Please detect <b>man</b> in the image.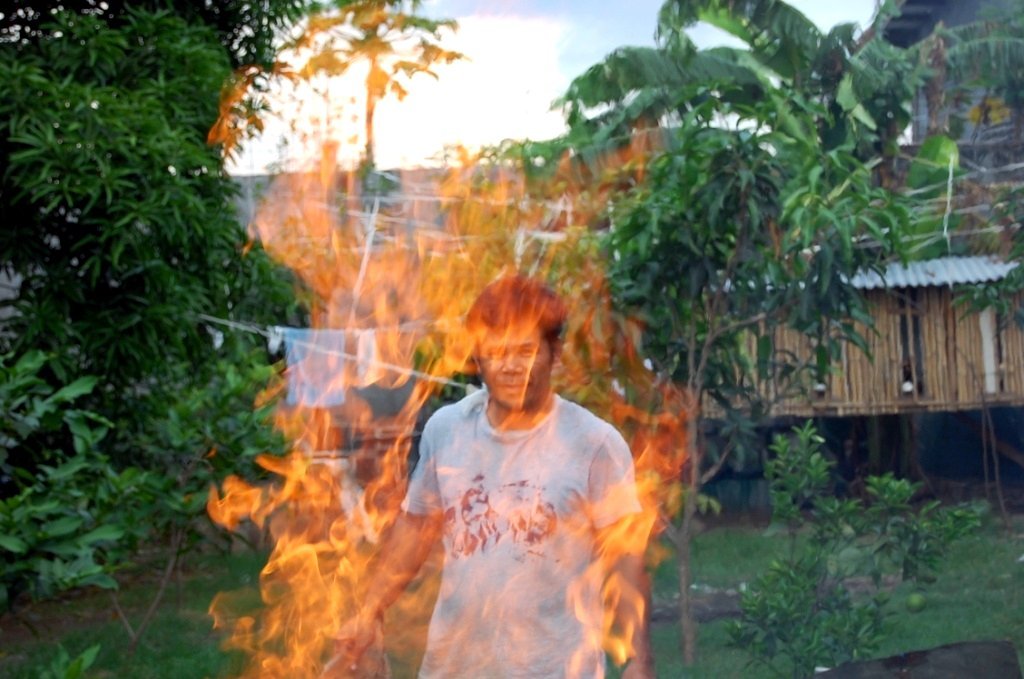
bbox=[387, 279, 682, 669].
